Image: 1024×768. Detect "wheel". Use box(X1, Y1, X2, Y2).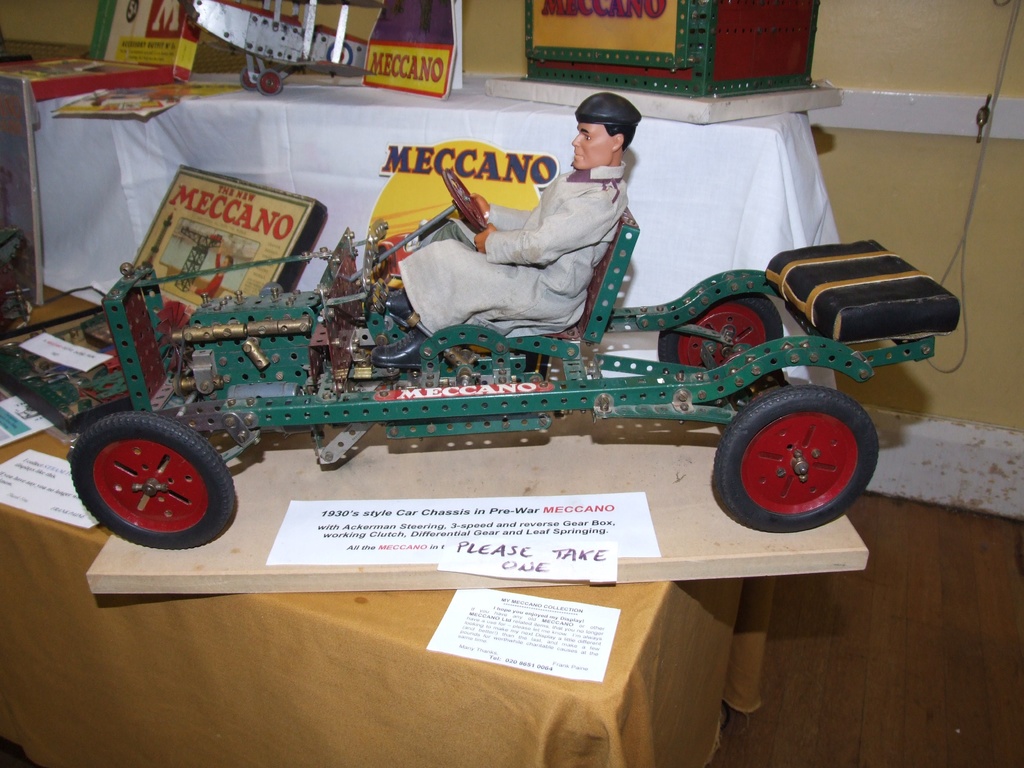
box(443, 166, 488, 228).
